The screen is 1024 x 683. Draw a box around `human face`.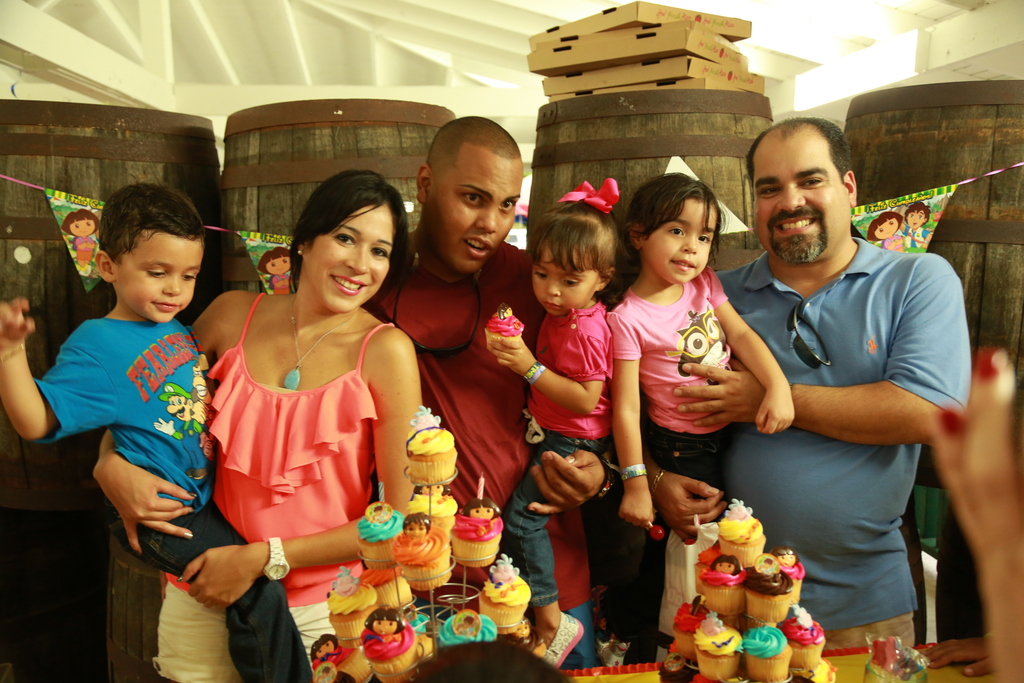
(left=405, top=521, right=425, bottom=536).
